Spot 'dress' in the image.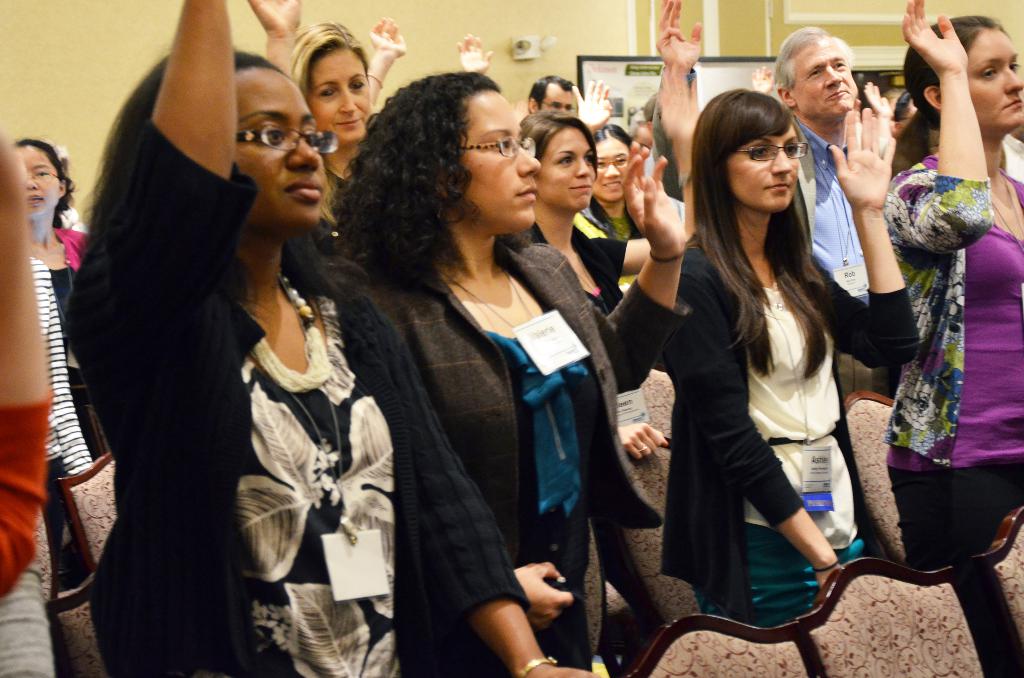
'dress' found at [x1=310, y1=236, x2=668, y2=677].
